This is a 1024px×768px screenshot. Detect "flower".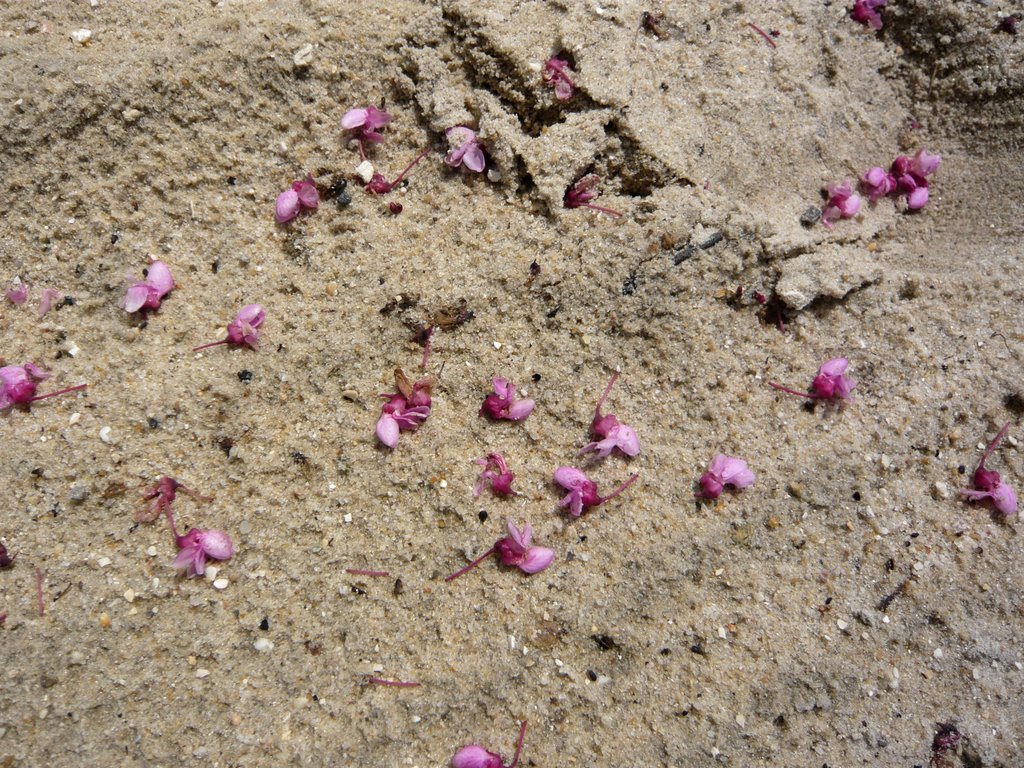
<region>344, 106, 392, 149</region>.
